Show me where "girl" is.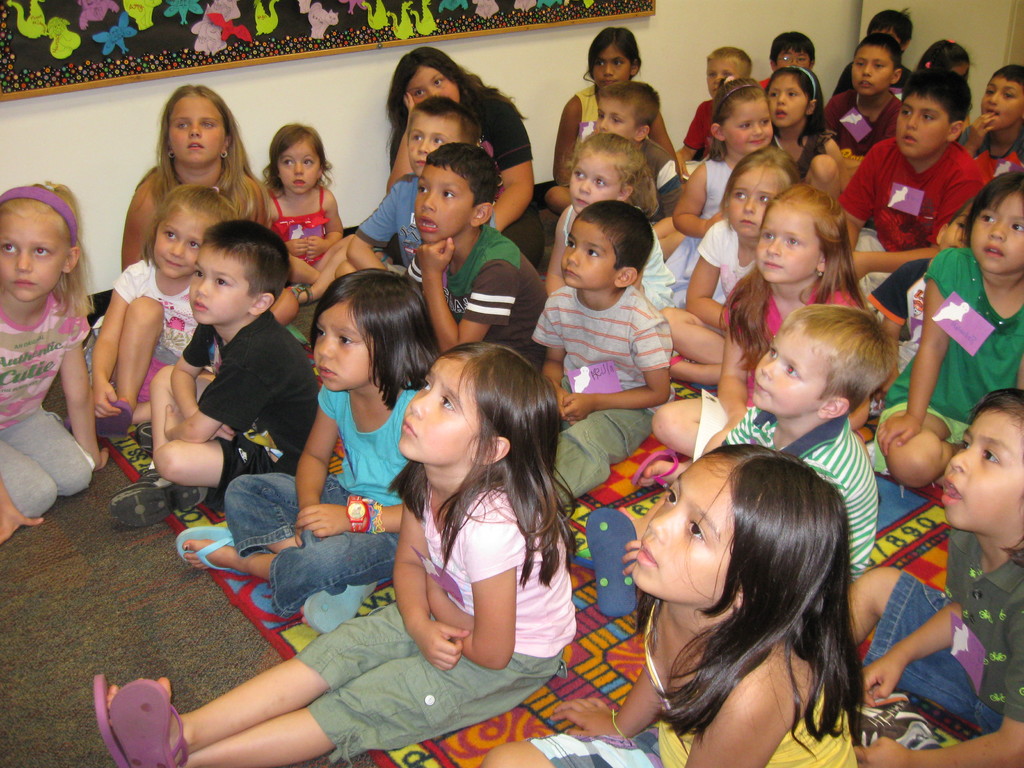
"girl" is at (x1=92, y1=184, x2=238, y2=435).
